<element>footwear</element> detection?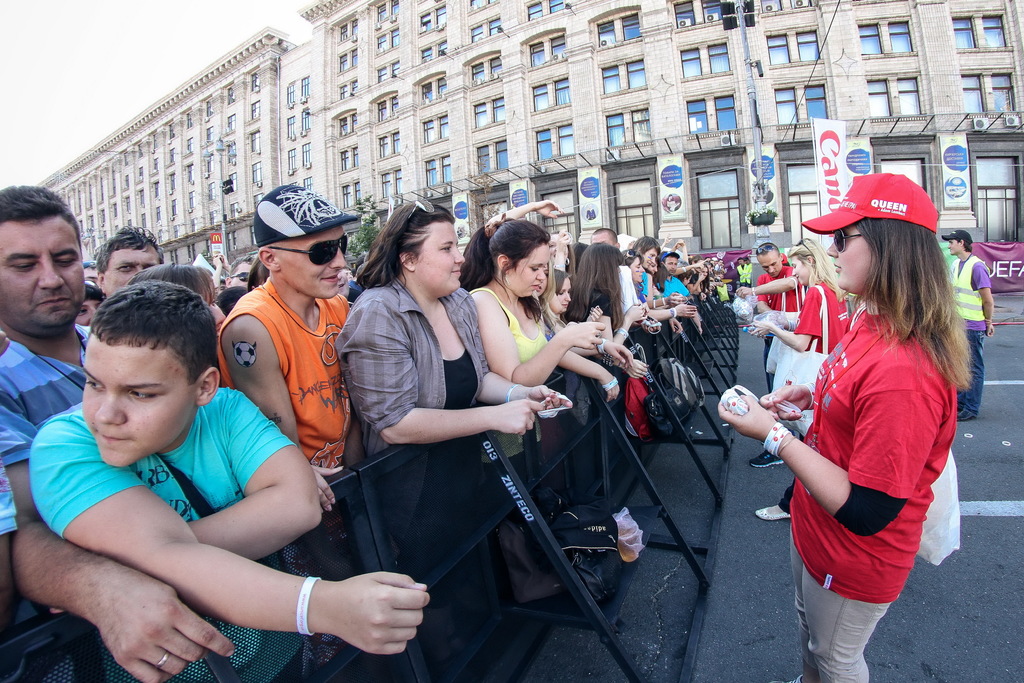
x1=751 y1=449 x2=783 y2=468
